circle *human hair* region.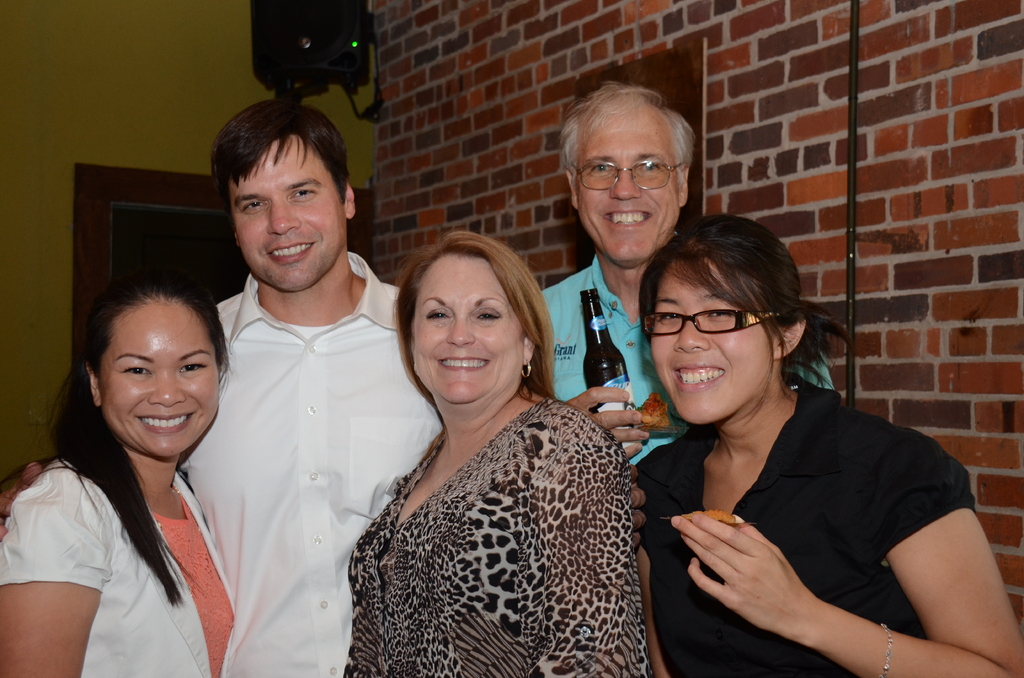
Region: rect(397, 227, 555, 401).
